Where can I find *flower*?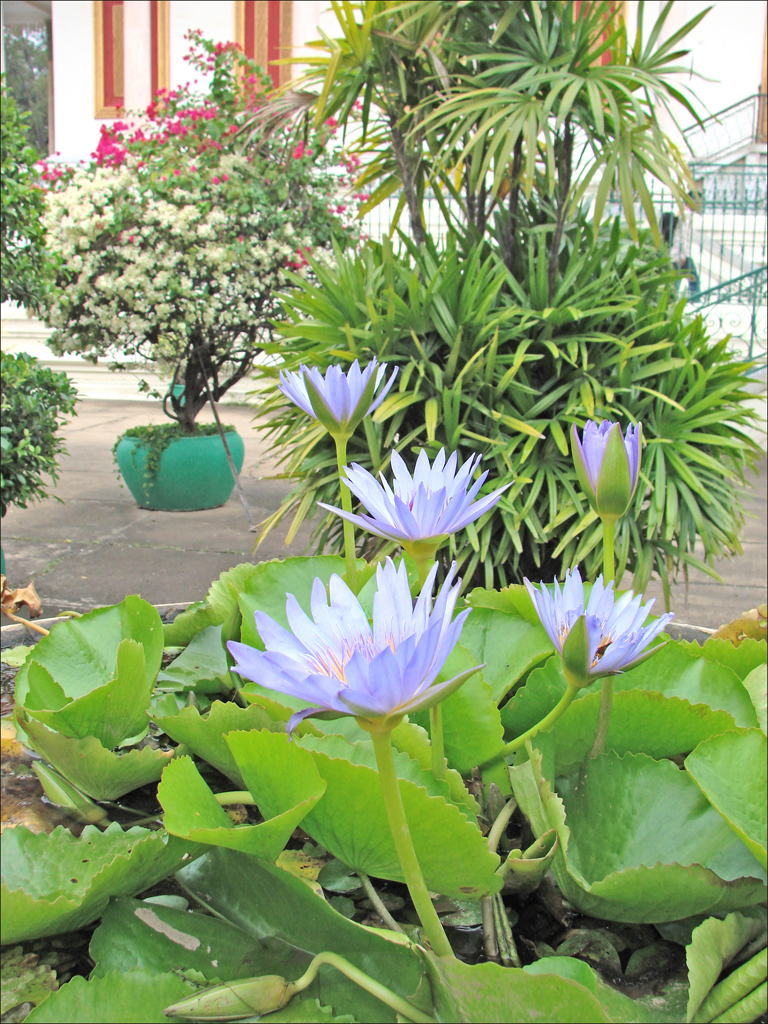
You can find it at bbox(309, 440, 518, 559).
